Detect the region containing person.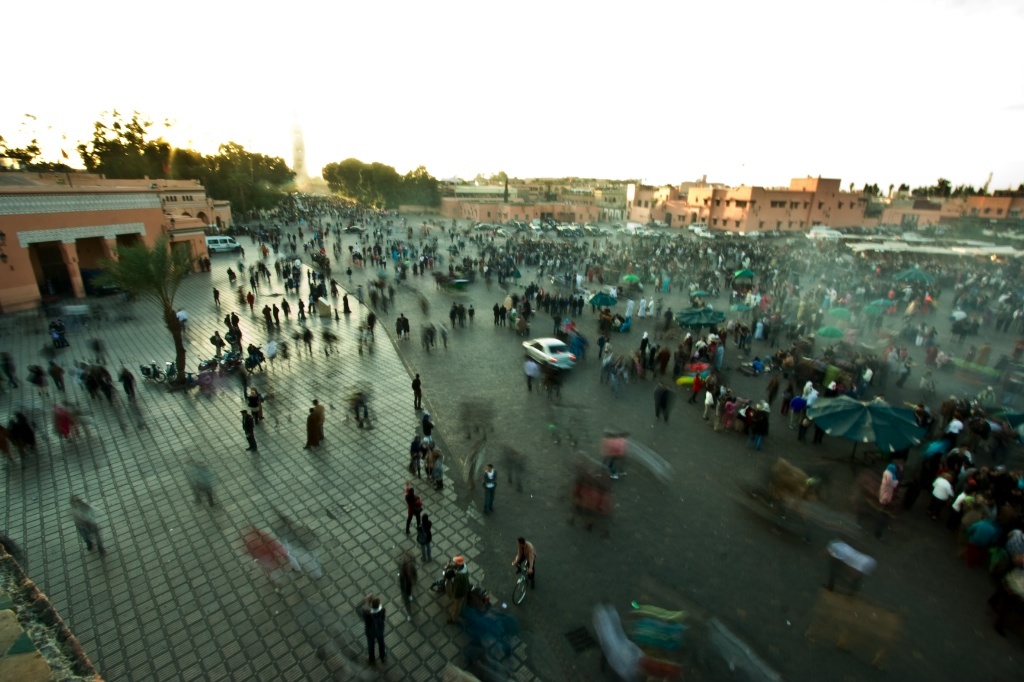
[241,405,257,453].
